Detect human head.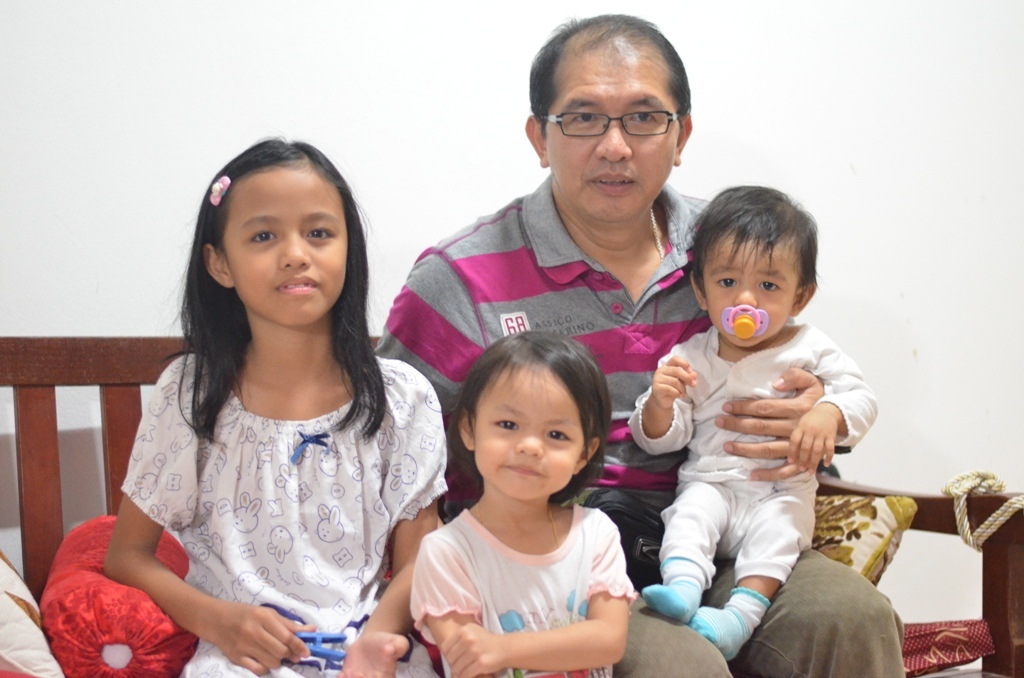
Detected at locate(199, 136, 360, 330).
